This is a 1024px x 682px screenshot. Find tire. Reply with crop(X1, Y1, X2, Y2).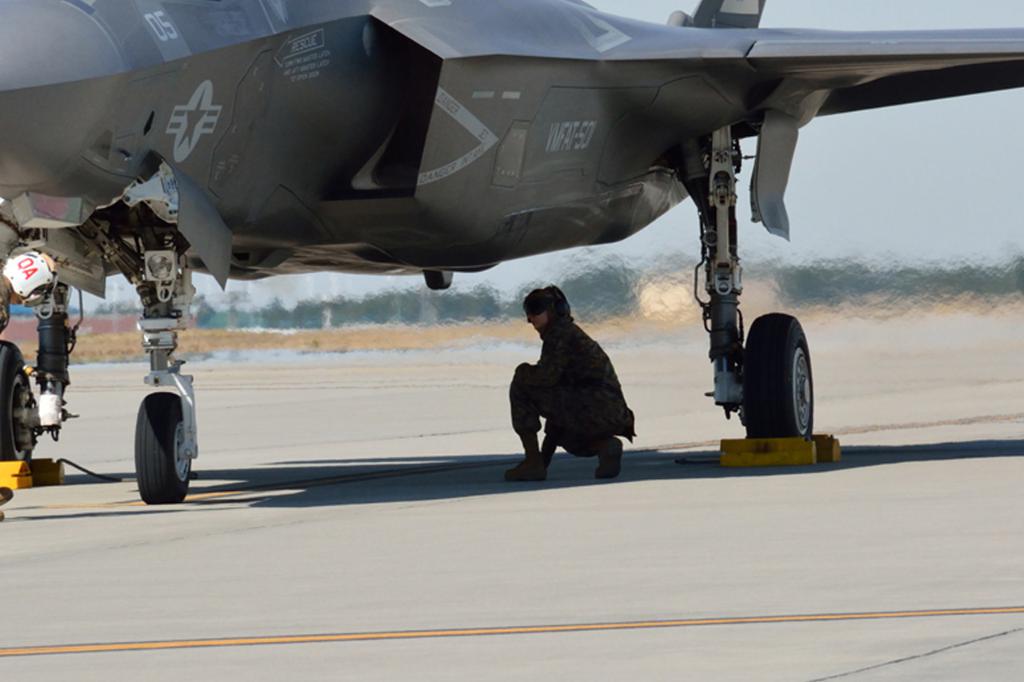
crop(737, 311, 818, 447).
